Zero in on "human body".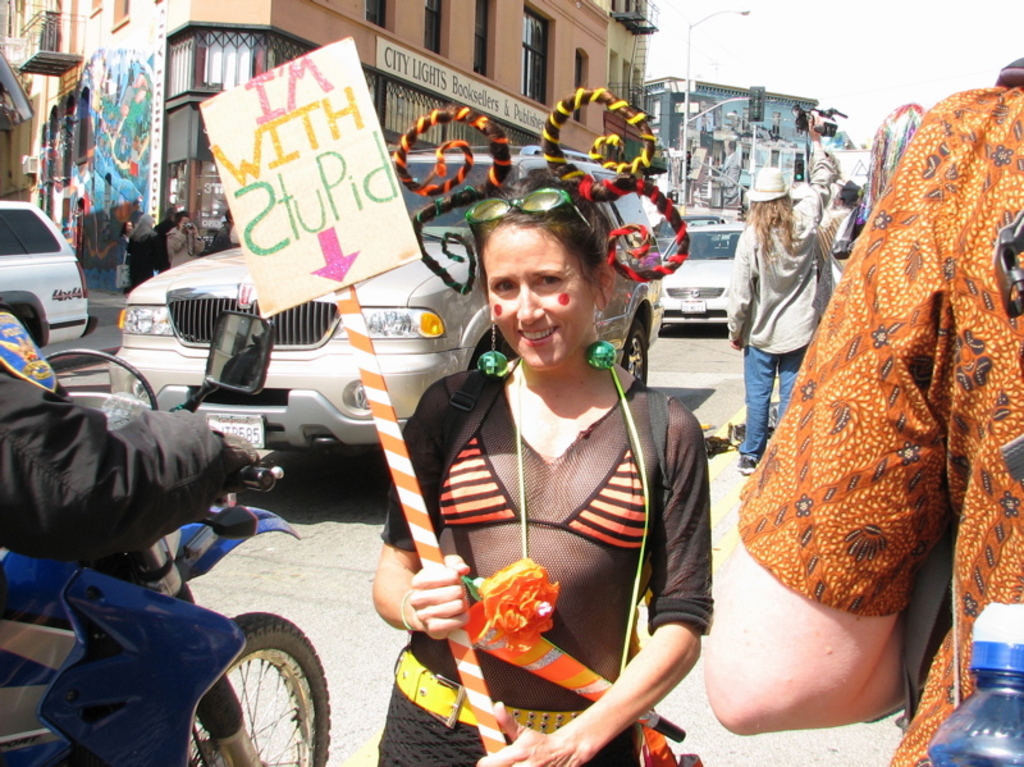
Zeroed in: 0 353 264 586.
